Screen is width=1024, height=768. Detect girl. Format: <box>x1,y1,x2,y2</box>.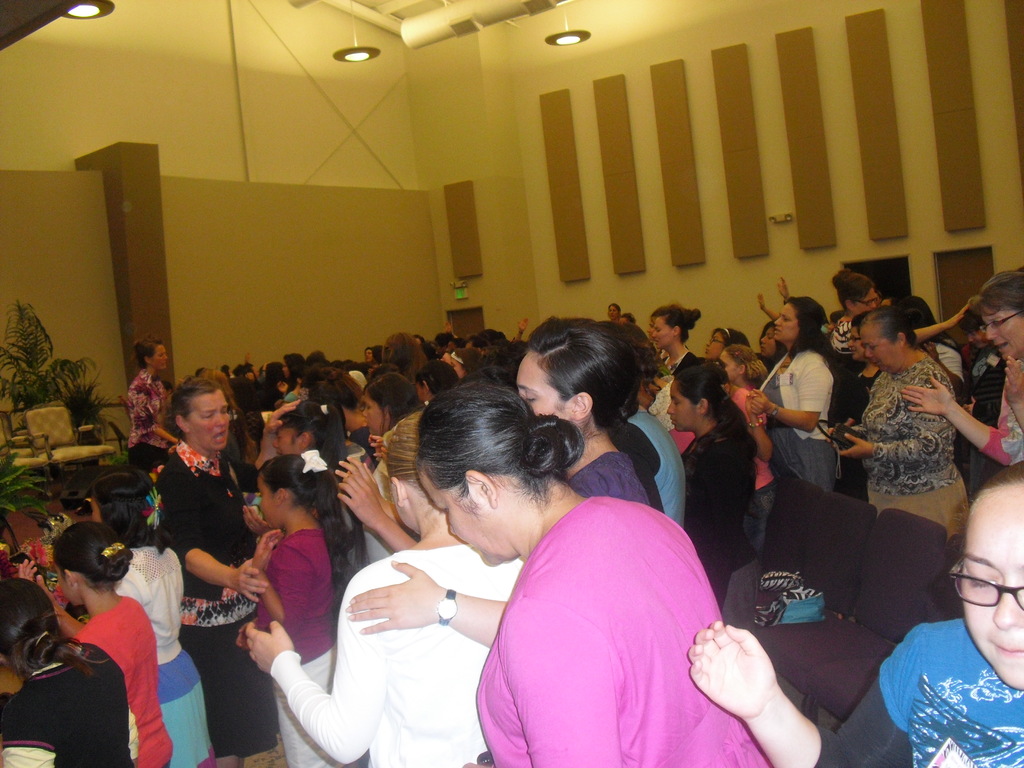
<box>682,458,1023,767</box>.
